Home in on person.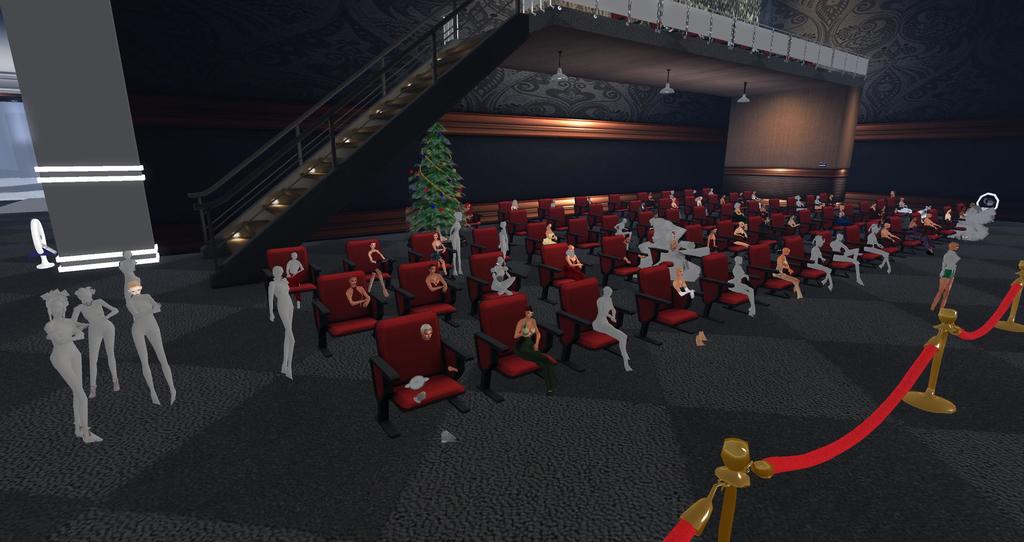
Homed in at {"x1": 267, "y1": 264, "x2": 296, "y2": 380}.
